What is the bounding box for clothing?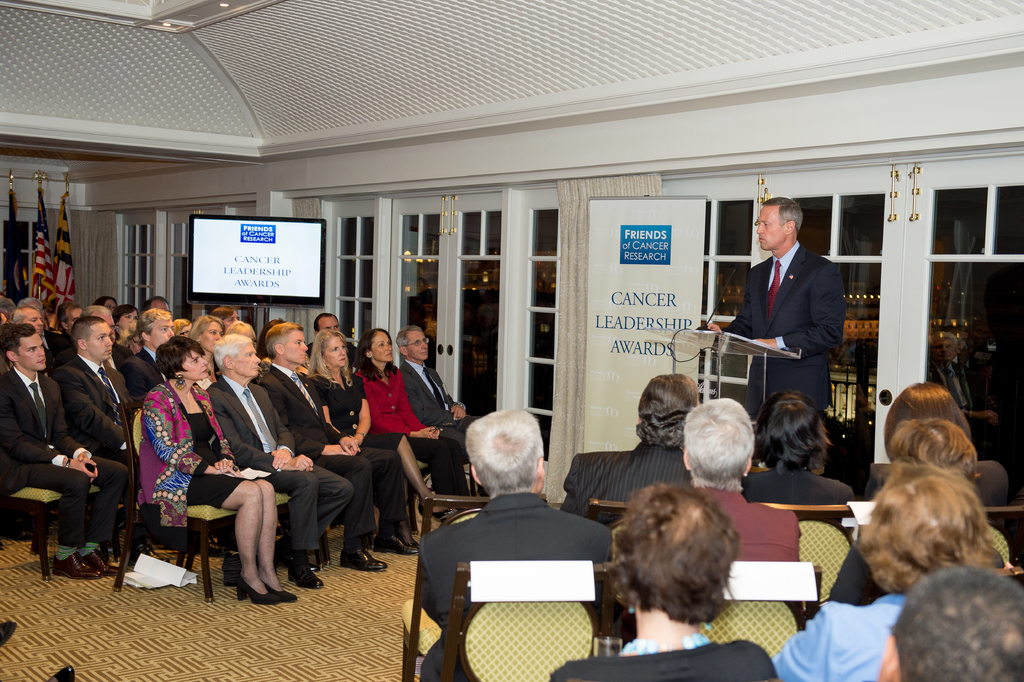
(318, 370, 401, 463).
